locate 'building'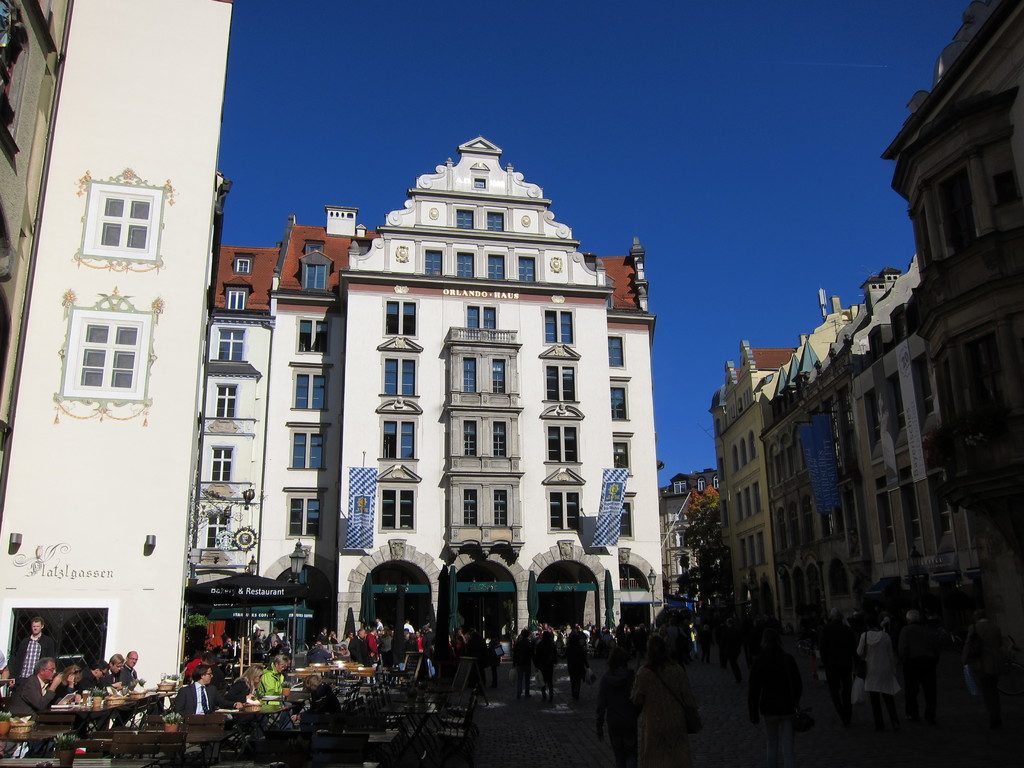
(left=0, top=0, right=77, bottom=538)
